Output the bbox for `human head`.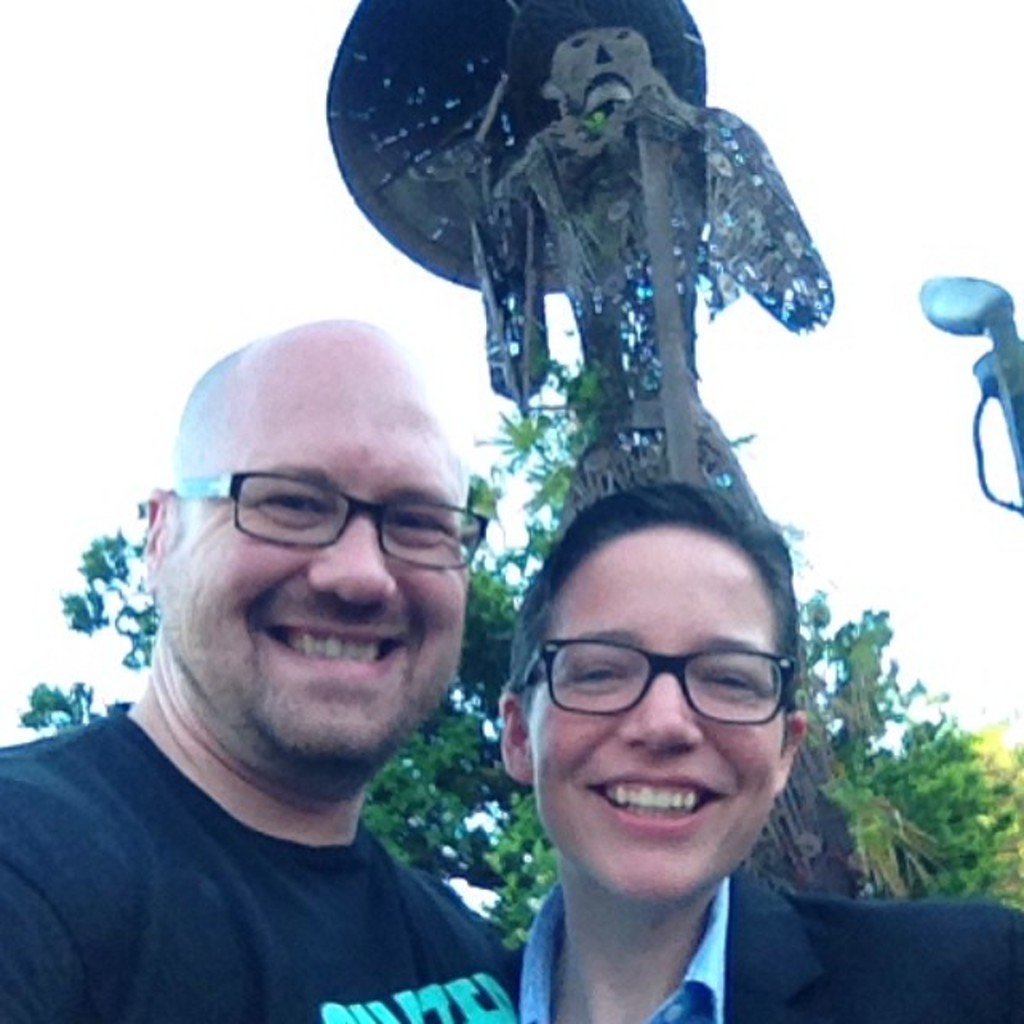
left=144, top=315, right=478, bottom=789.
